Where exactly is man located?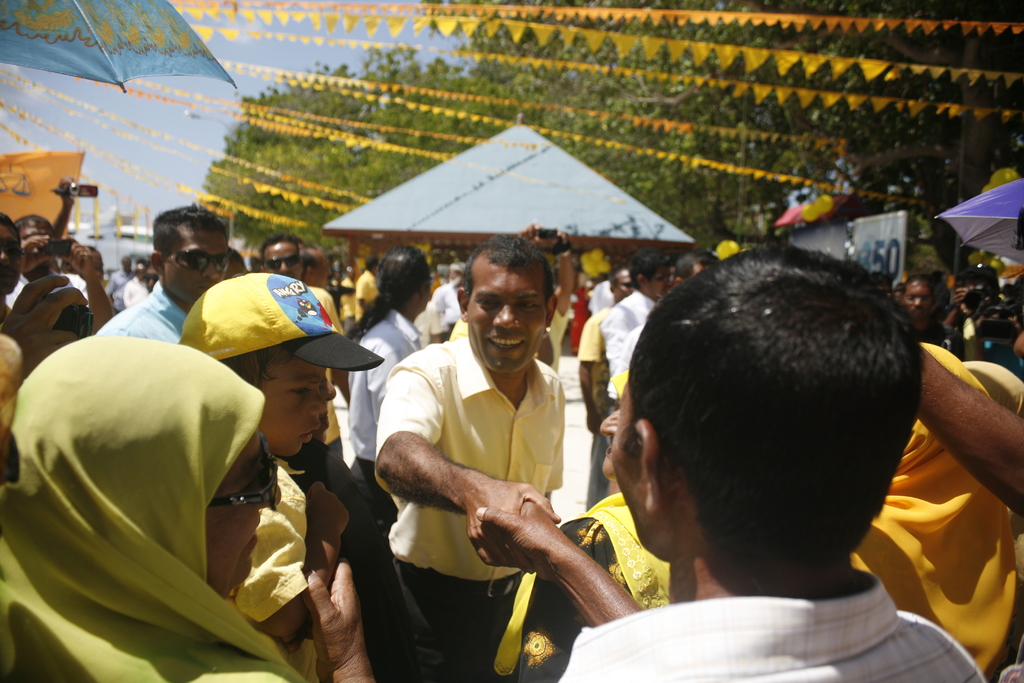
Its bounding box is box(259, 238, 344, 492).
